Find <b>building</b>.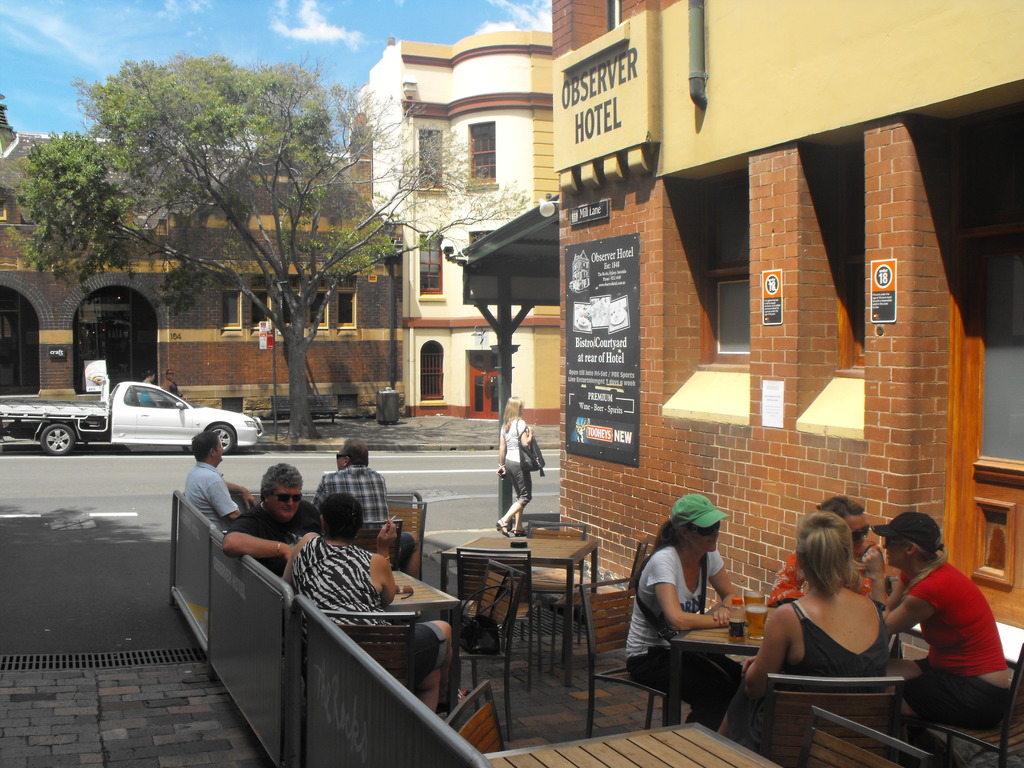
556:0:1023:569.
